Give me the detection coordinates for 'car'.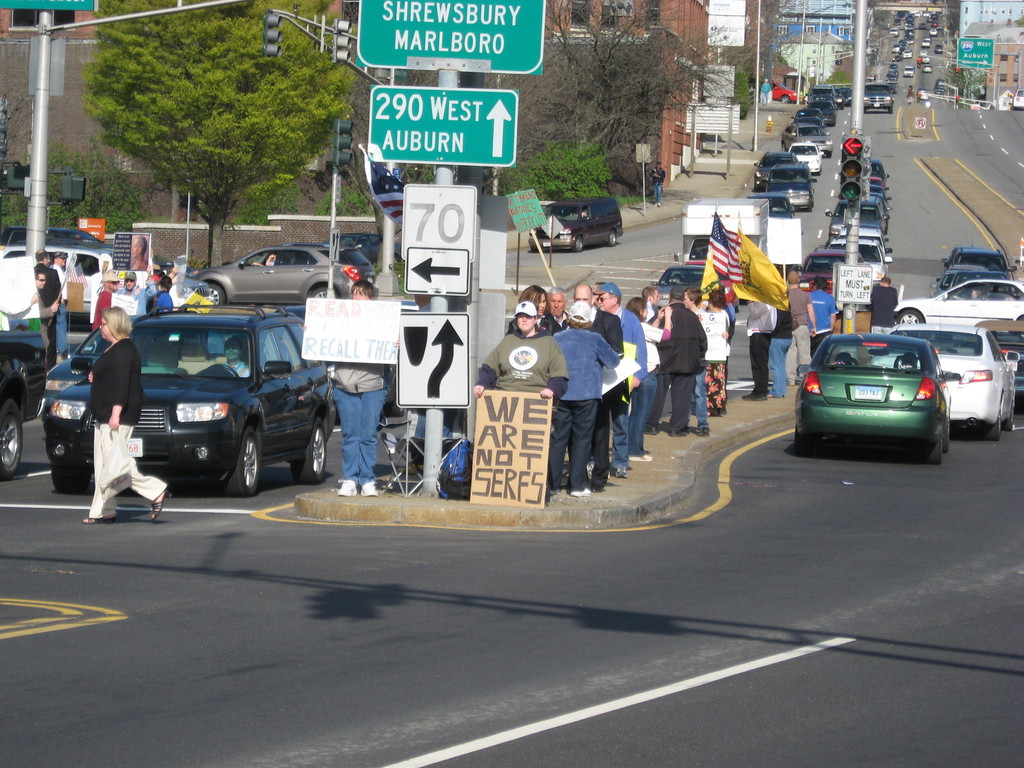
<region>209, 246, 387, 307</region>.
